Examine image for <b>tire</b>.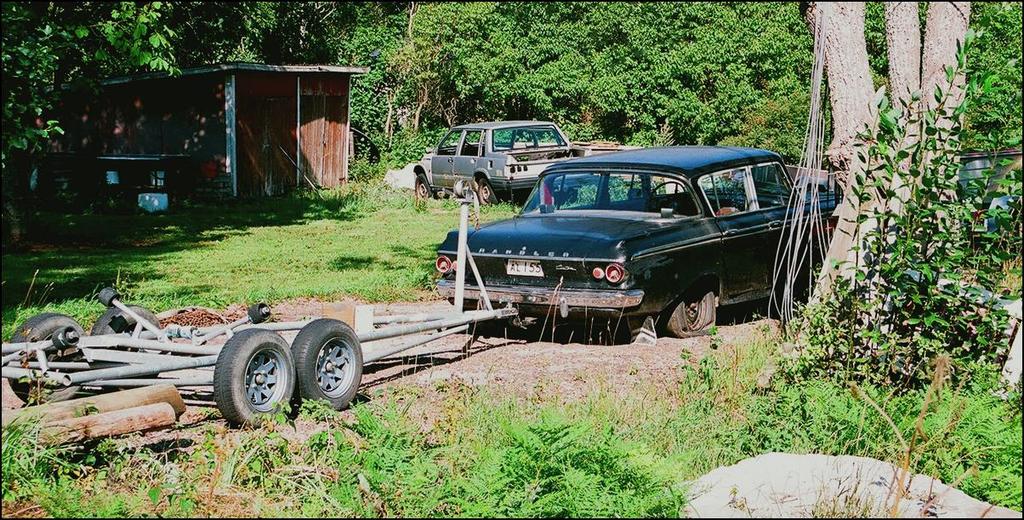
Examination result: [657,281,723,346].
